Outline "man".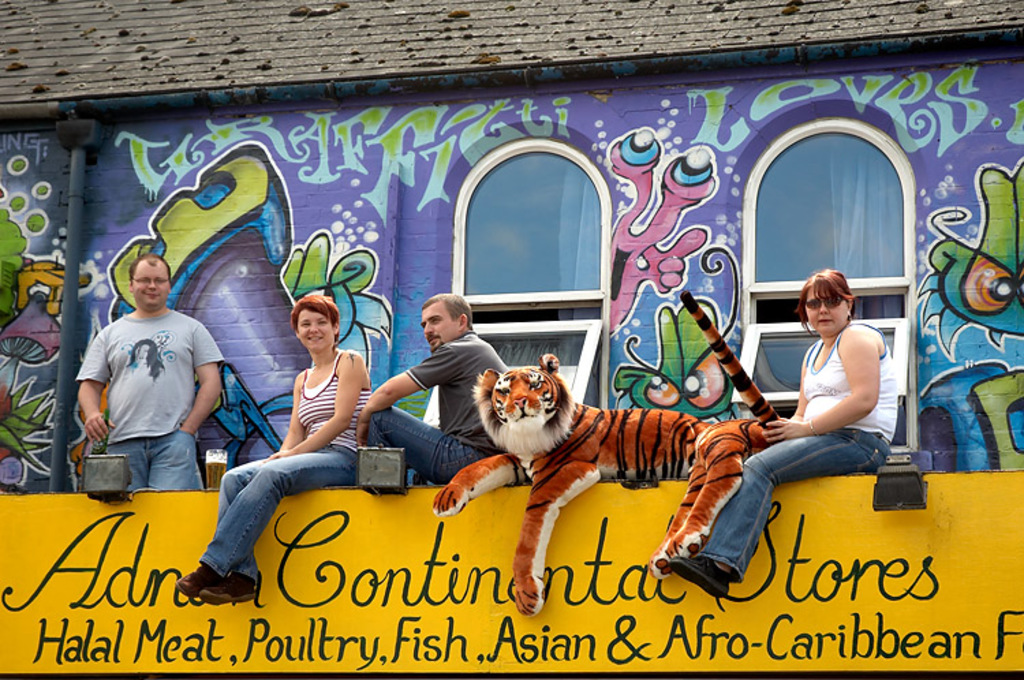
Outline: x1=354, y1=295, x2=523, y2=489.
